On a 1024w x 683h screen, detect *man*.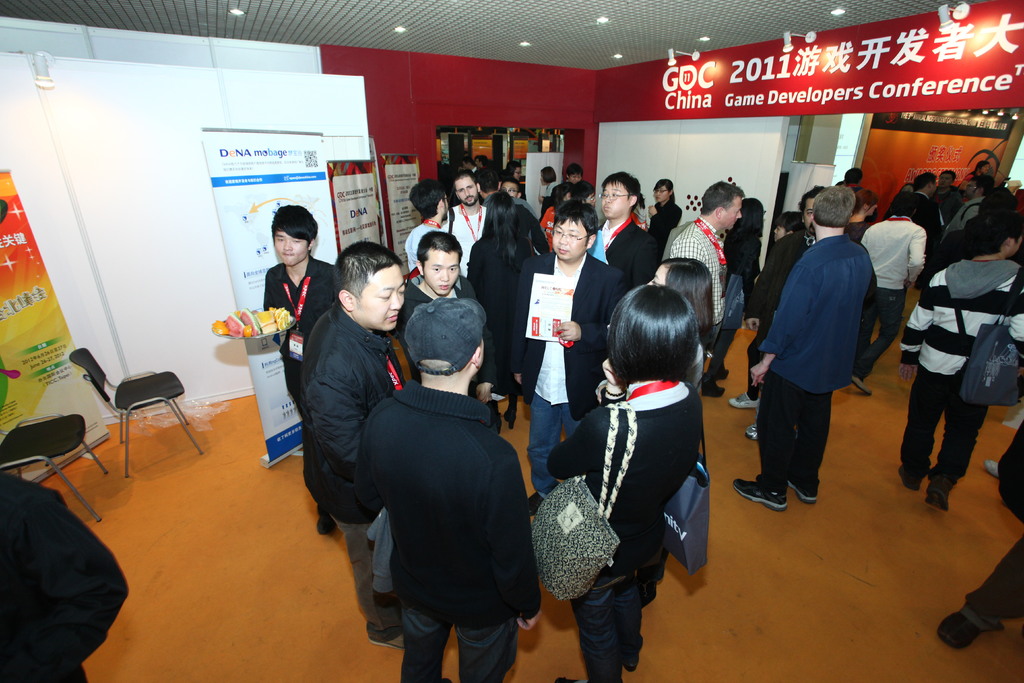
401,178,451,286.
